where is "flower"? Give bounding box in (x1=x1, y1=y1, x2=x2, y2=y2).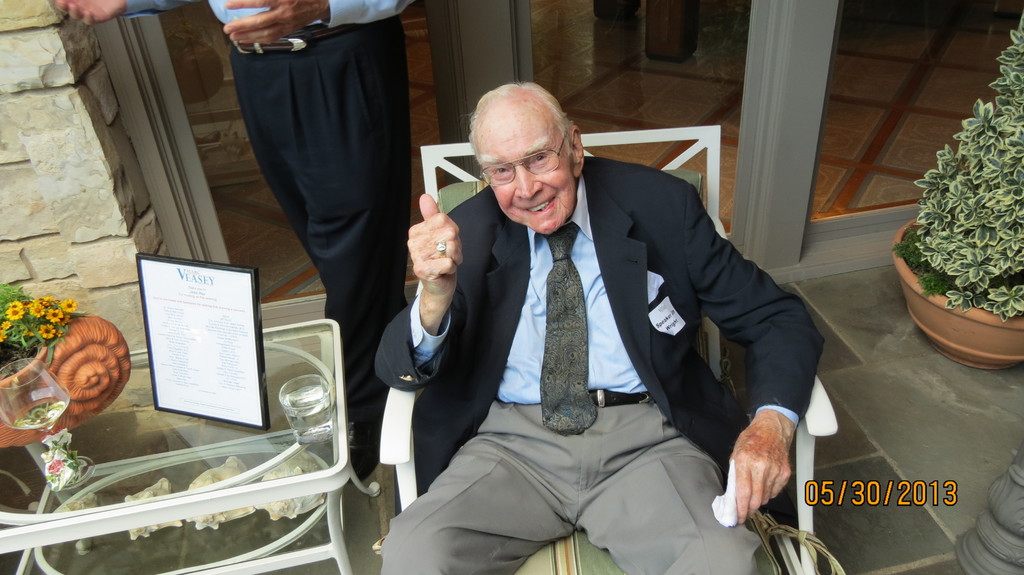
(x1=24, y1=296, x2=43, y2=319).
